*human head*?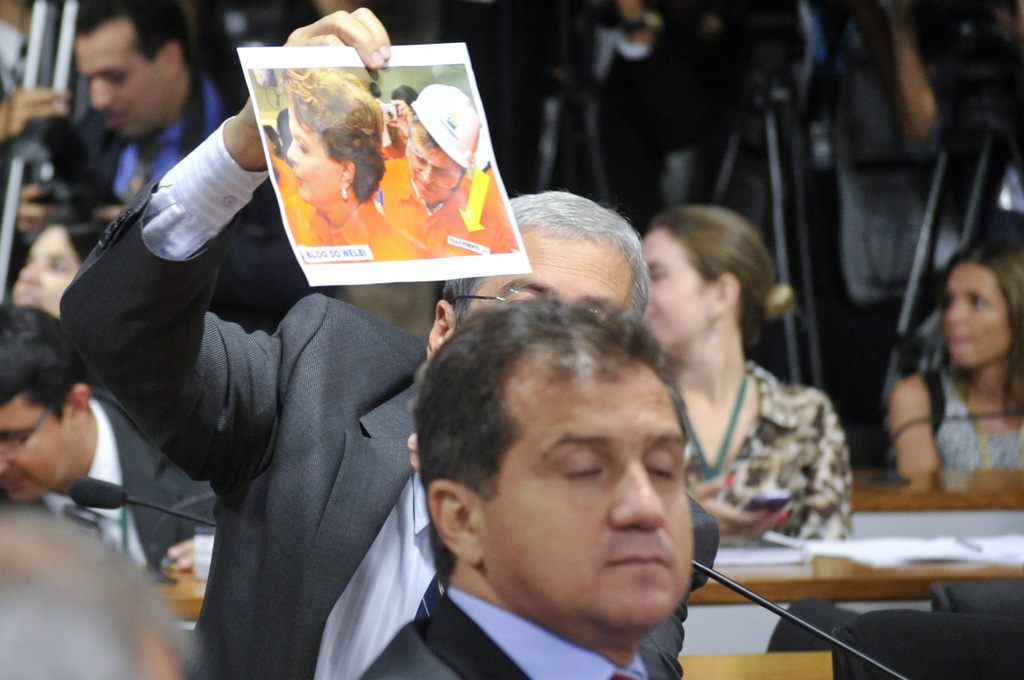
Rect(0, 305, 90, 506)
